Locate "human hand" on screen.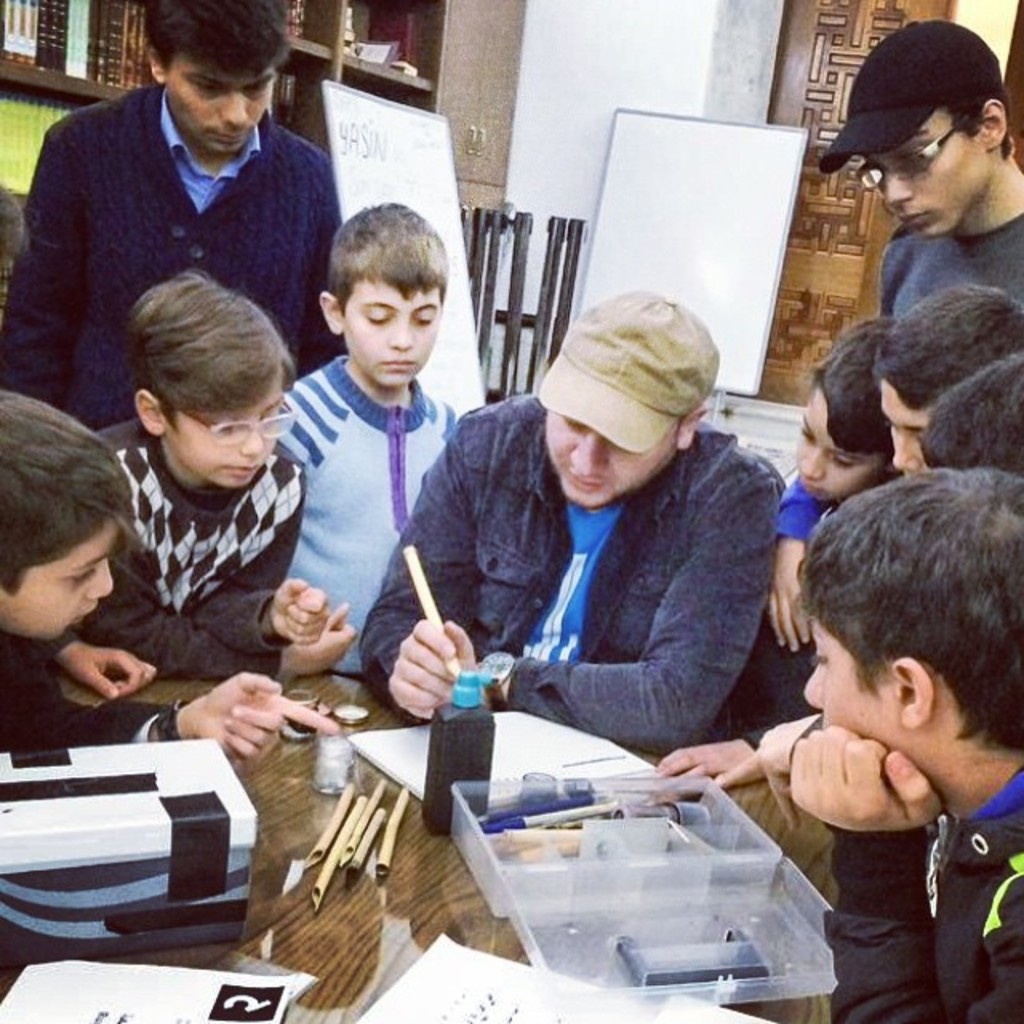
On screen at [288,598,357,674].
